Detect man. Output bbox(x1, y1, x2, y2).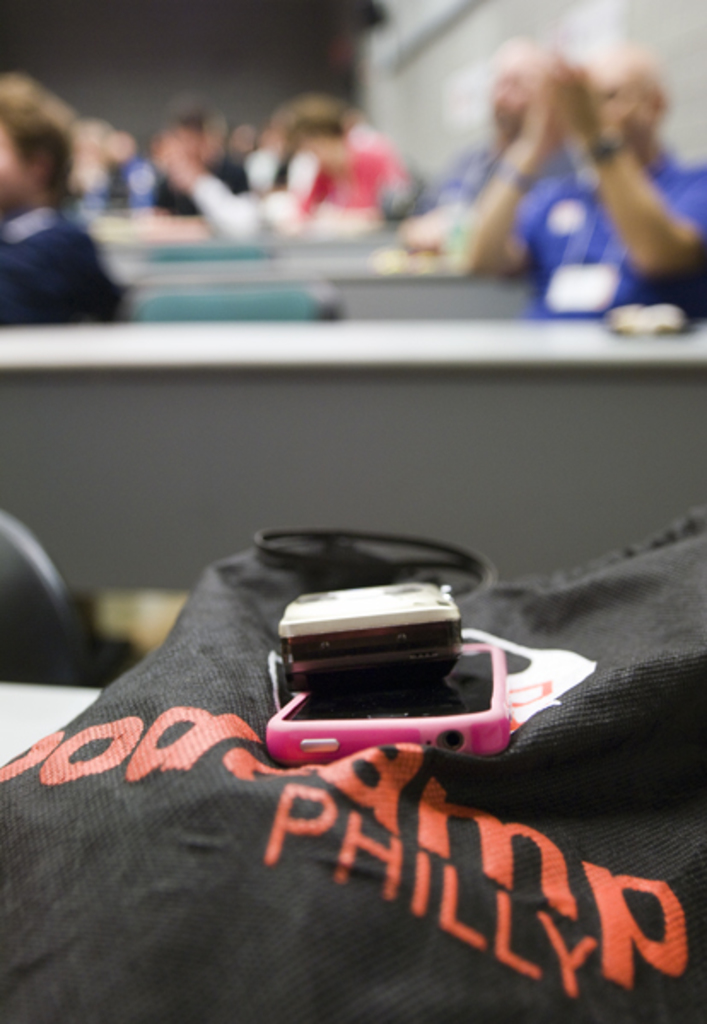
bbox(0, 75, 130, 323).
